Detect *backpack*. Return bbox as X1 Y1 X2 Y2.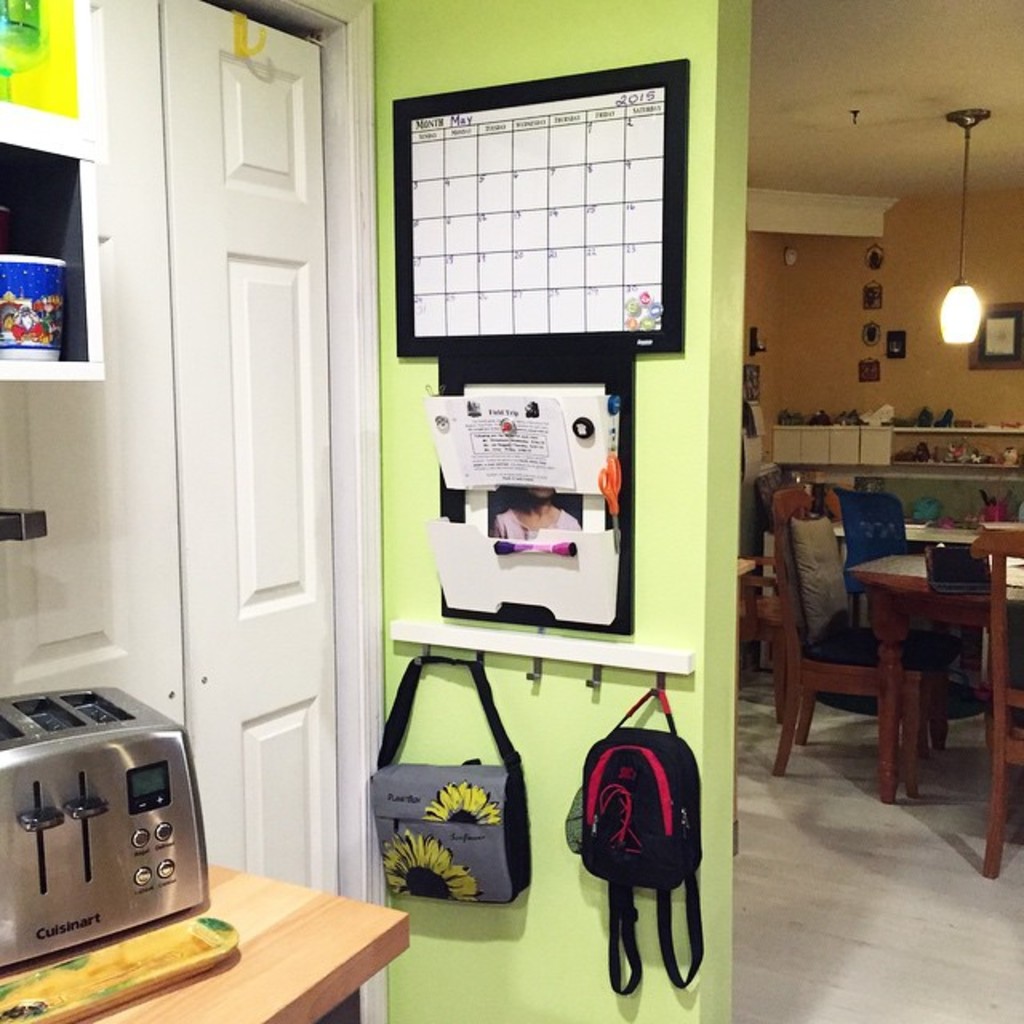
562 685 706 1000.
